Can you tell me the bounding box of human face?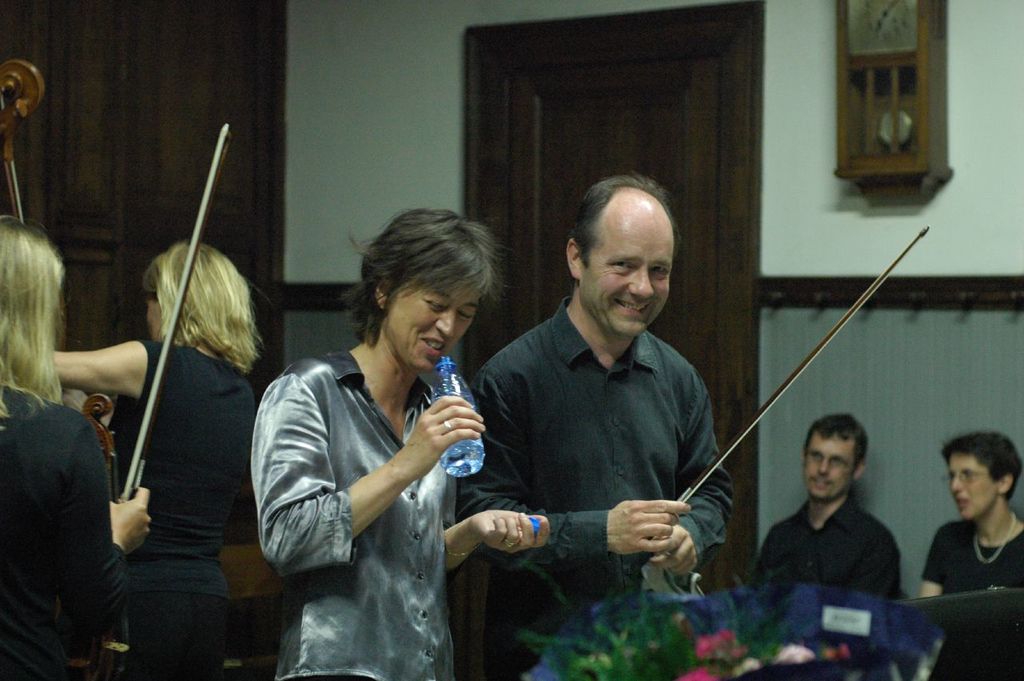
<region>143, 298, 163, 344</region>.
